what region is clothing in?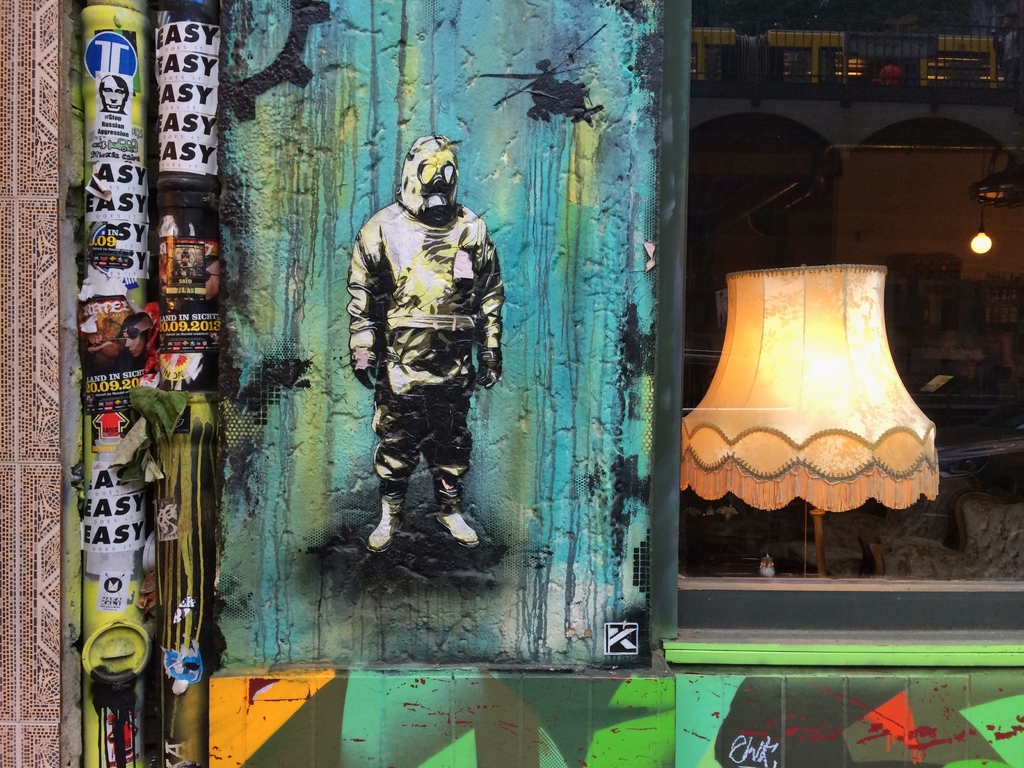
[342,194,507,511].
